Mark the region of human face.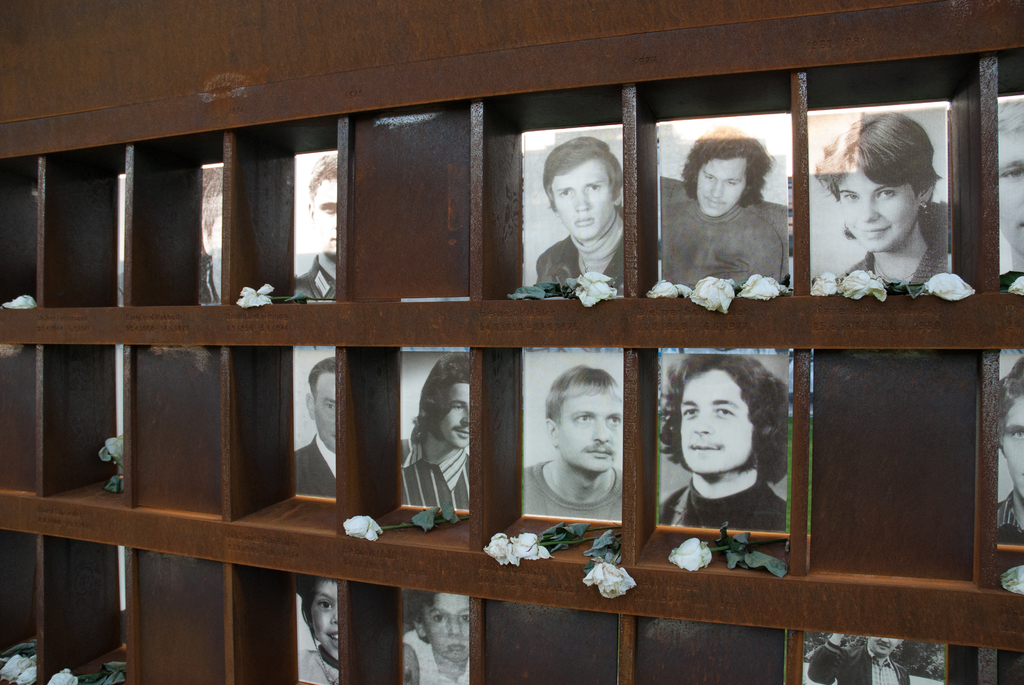
Region: region(677, 372, 756, 474).
